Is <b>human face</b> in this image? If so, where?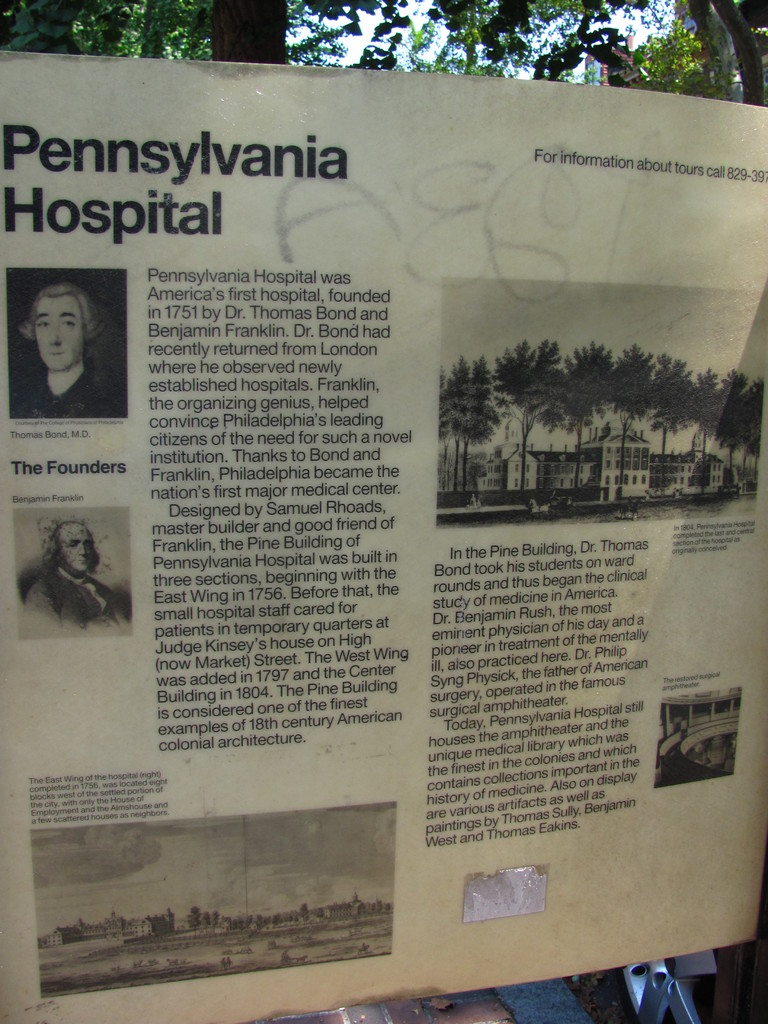
Yes, at select_region(60, 527, 98, 576).
